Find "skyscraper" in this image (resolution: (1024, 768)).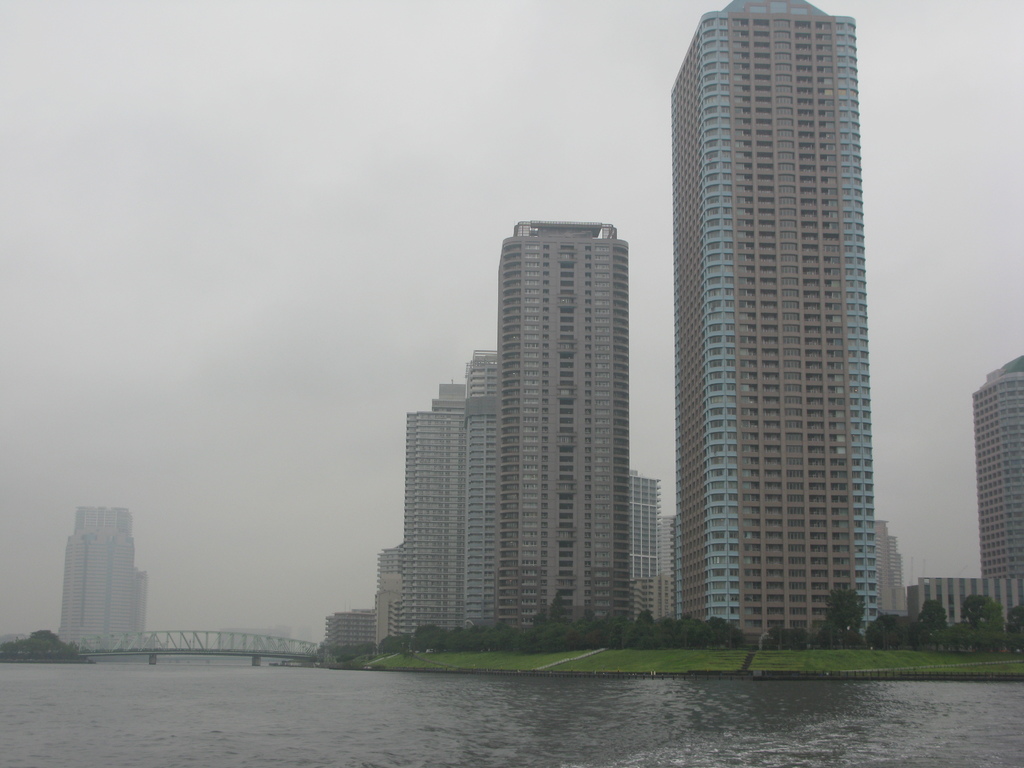
[495,220,630,647].
